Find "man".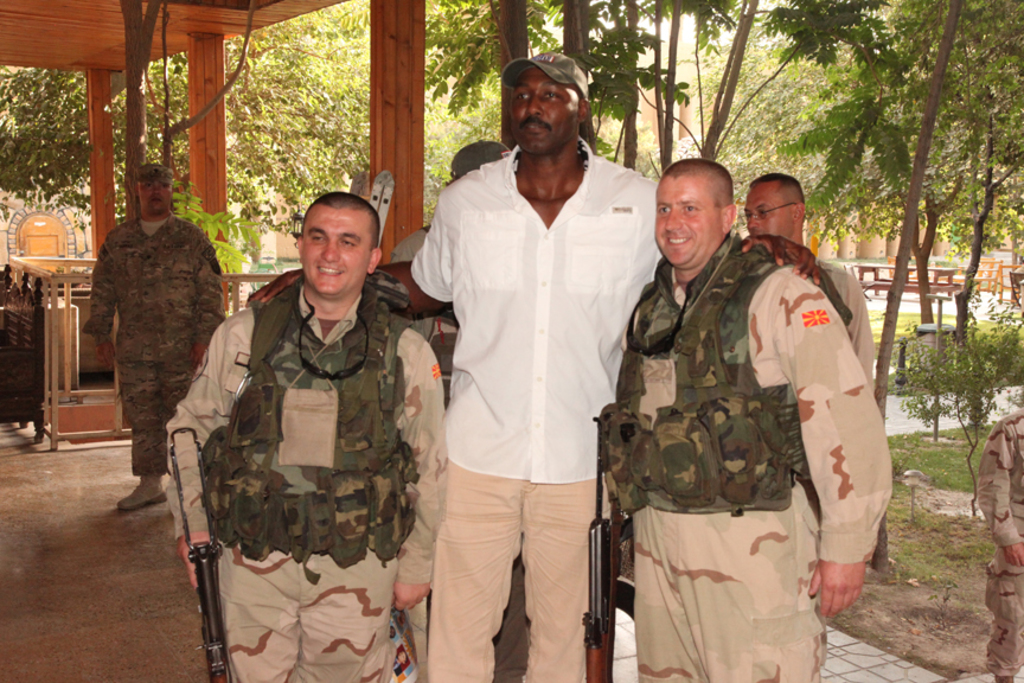
bbox=[596, 157, 889, 682].
